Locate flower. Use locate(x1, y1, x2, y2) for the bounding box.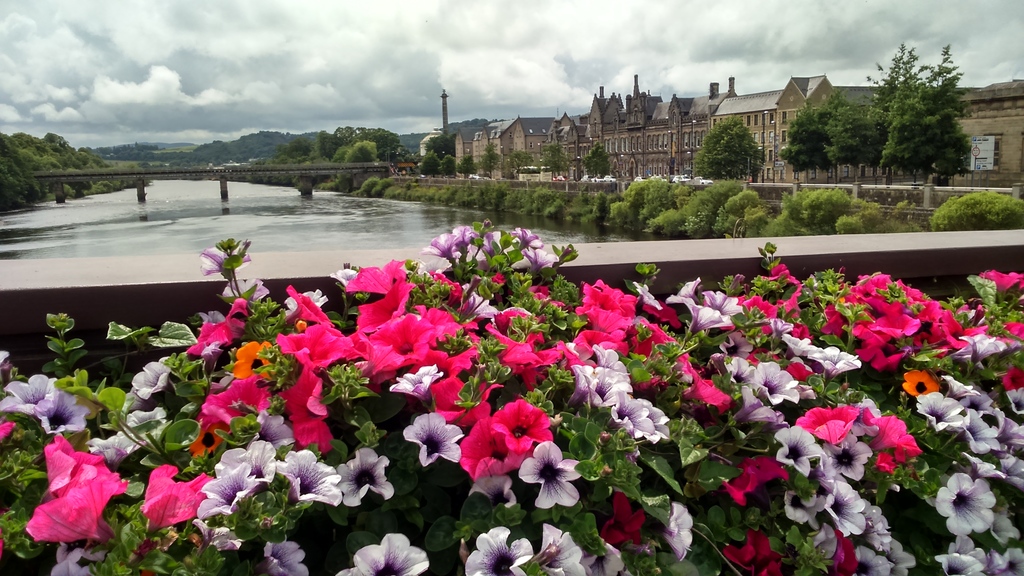
locate(518, 441, 585, 511).
